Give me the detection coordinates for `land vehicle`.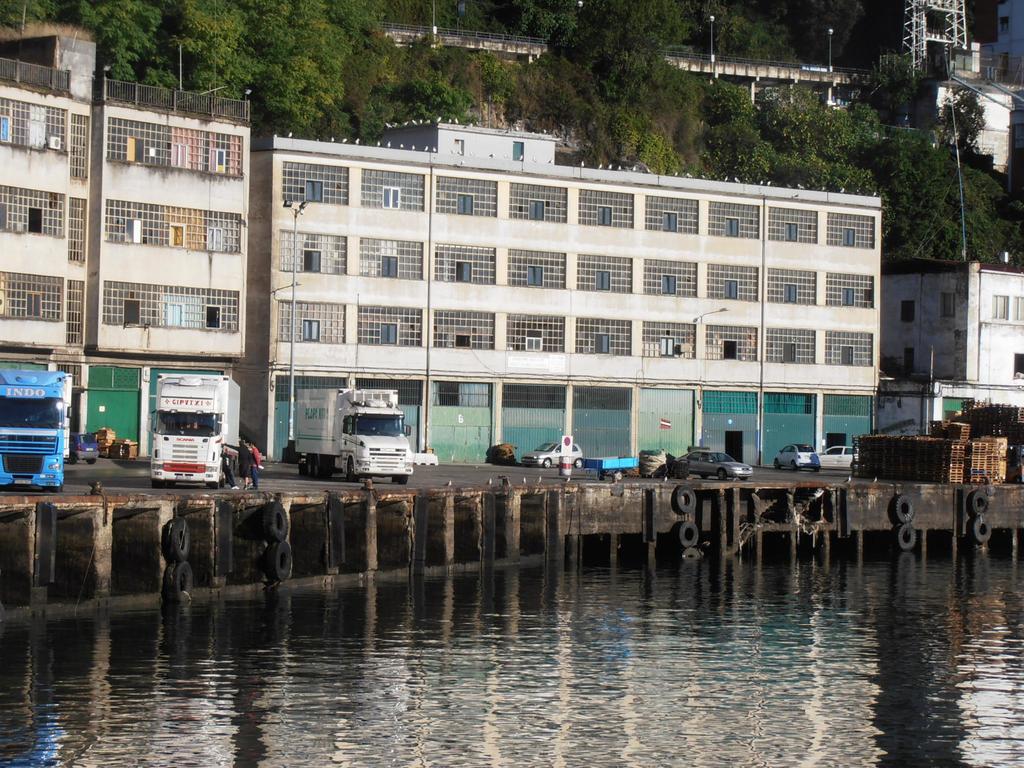
detection(523, 442, 586, 466).
